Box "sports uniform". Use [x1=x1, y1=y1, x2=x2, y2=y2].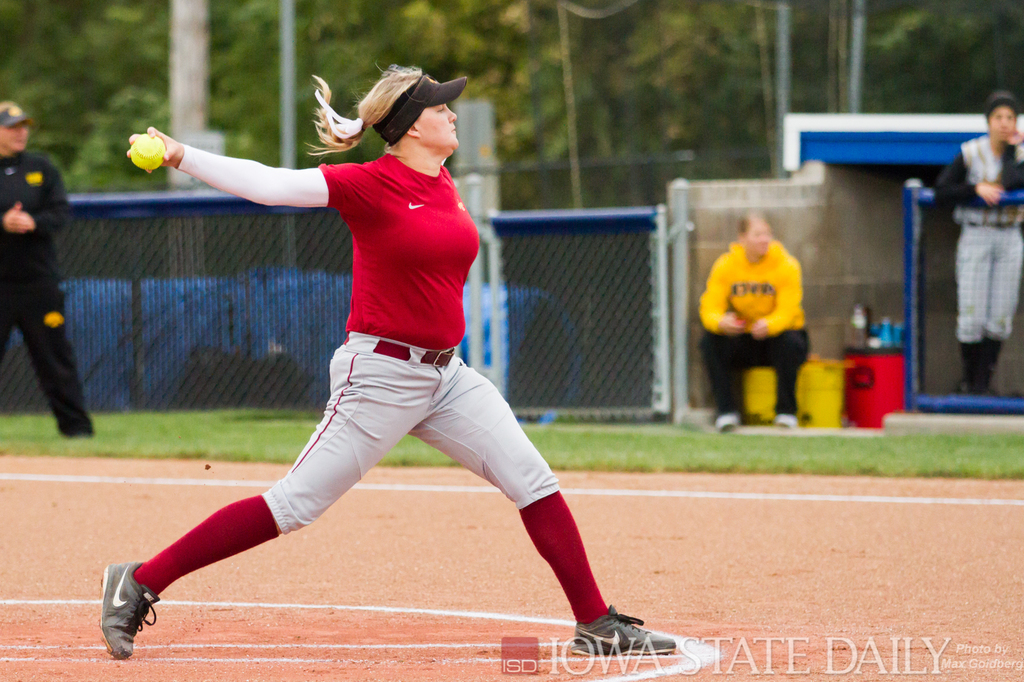
[x1=934, y1=133, x2=1023, y2=408].
